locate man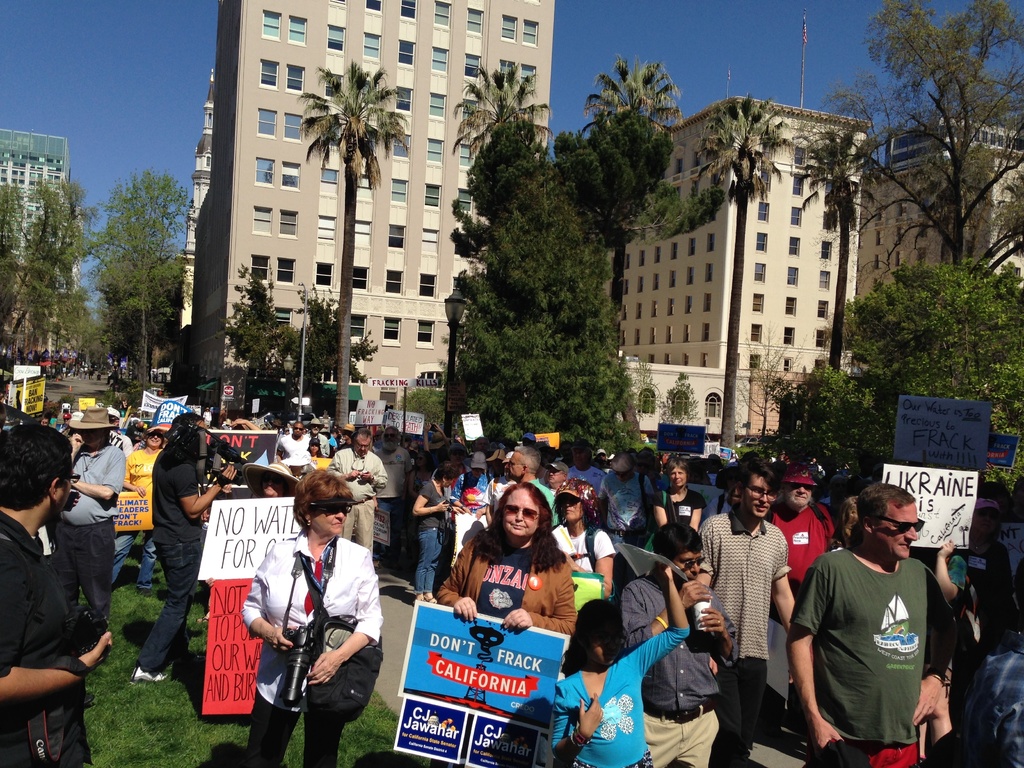
(371,426,415,568)
